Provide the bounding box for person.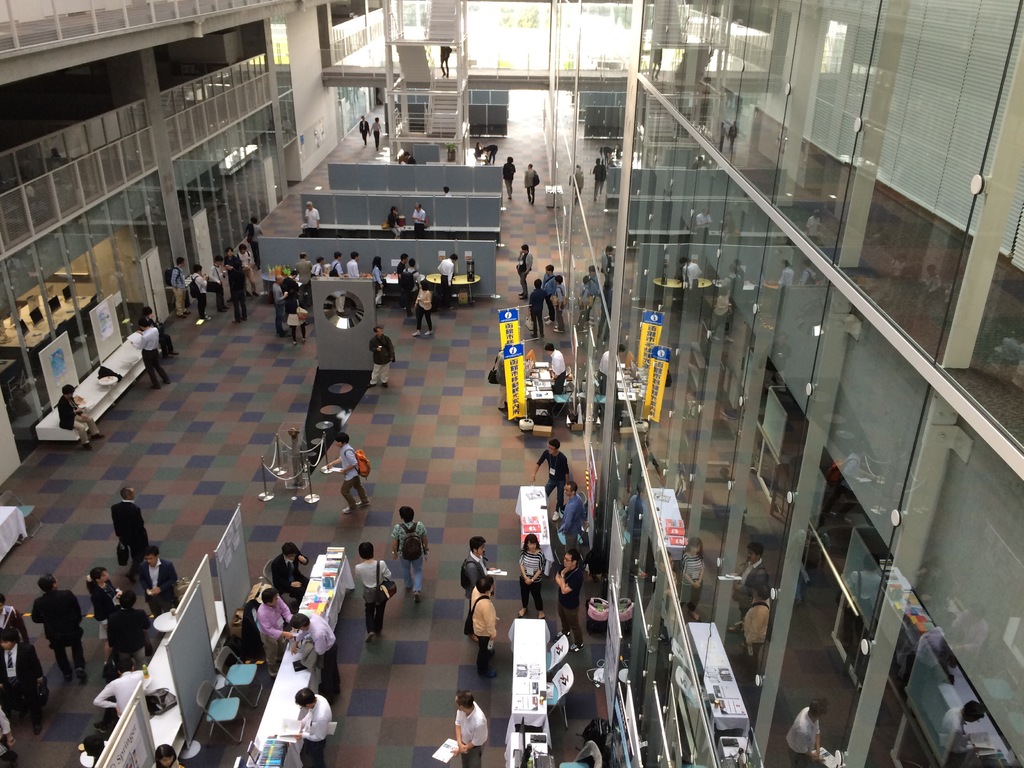
390 505 429 603.
